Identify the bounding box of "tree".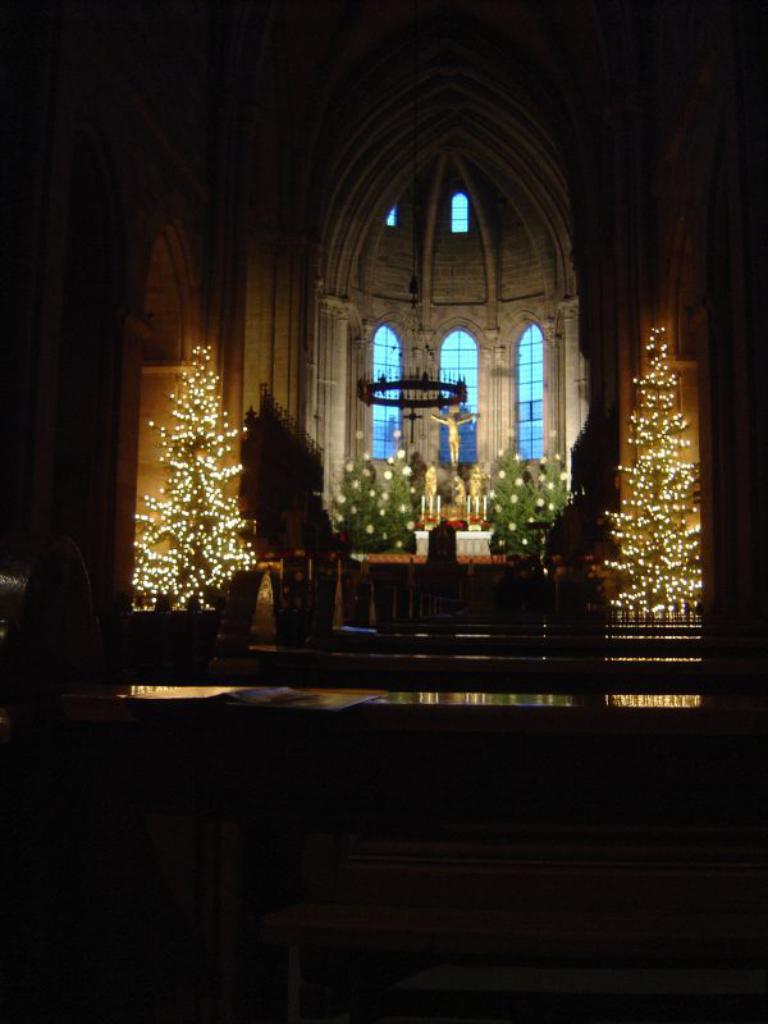
529 419 566 522.
